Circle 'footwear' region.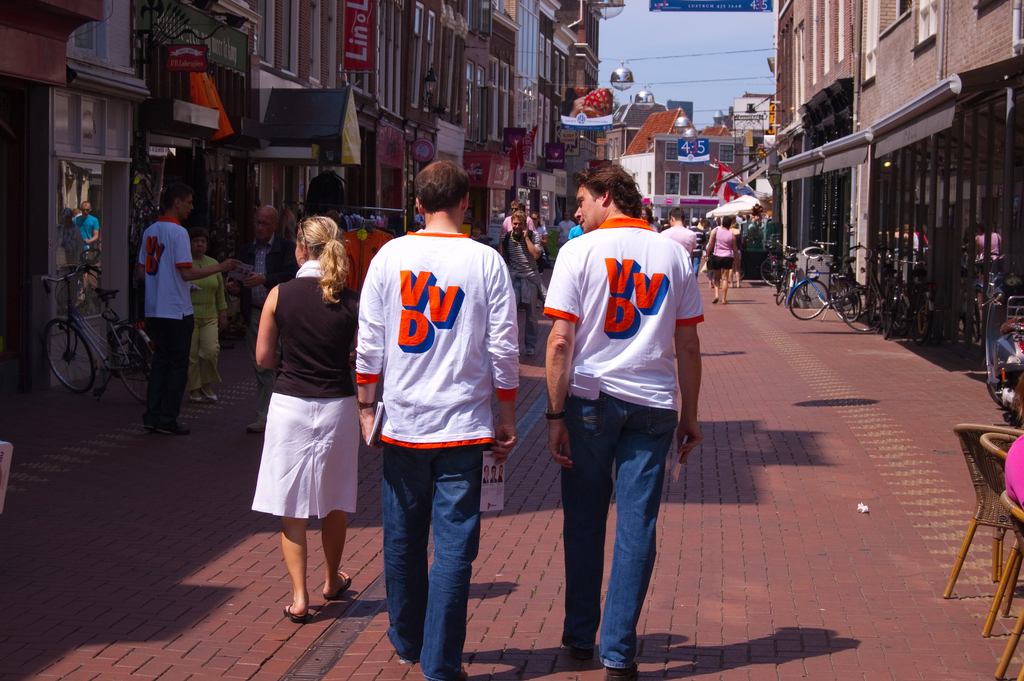
Region: (158, 420, 186, 435).
